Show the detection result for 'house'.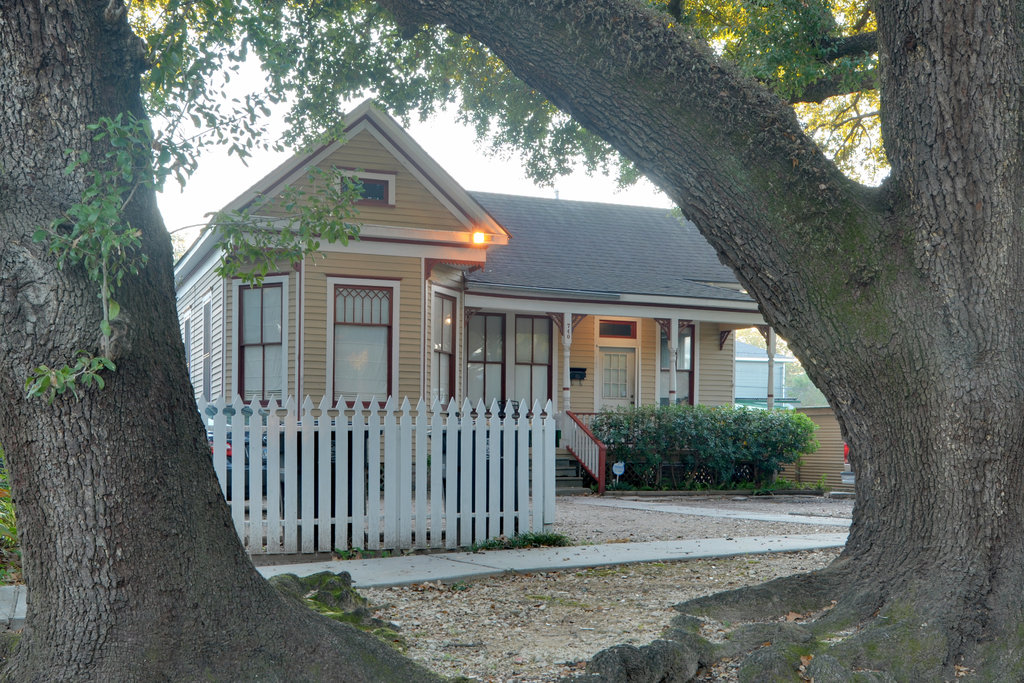
bbox(211, 83, 854, 536).
